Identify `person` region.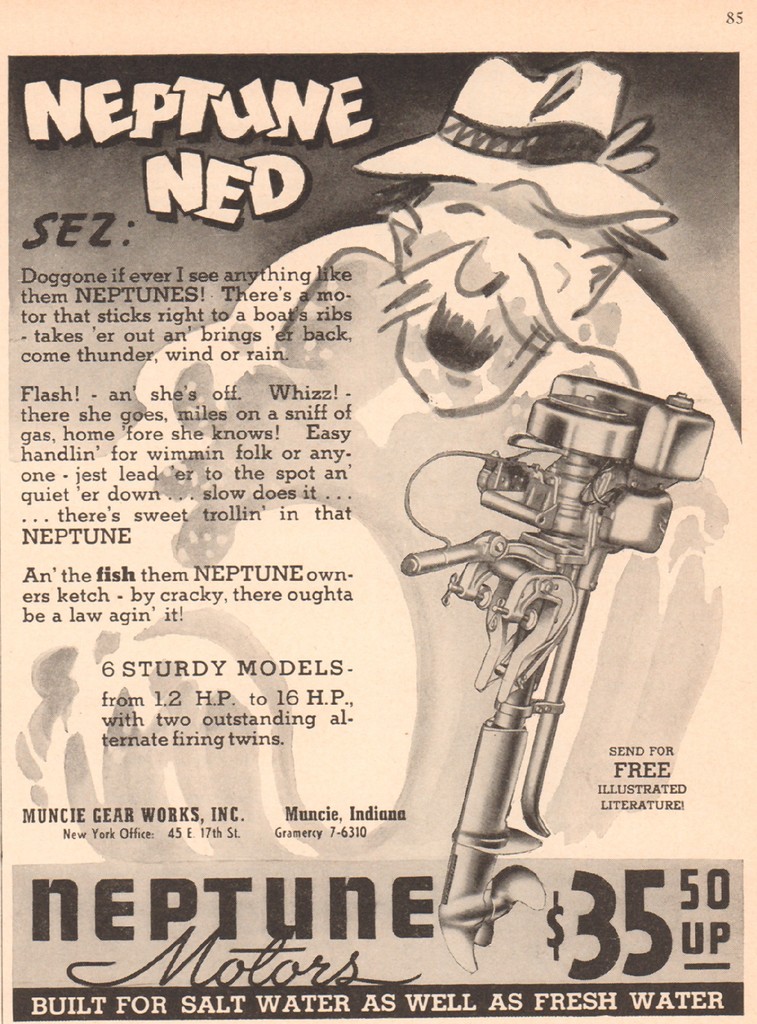
Region: 355/58/681/408.
